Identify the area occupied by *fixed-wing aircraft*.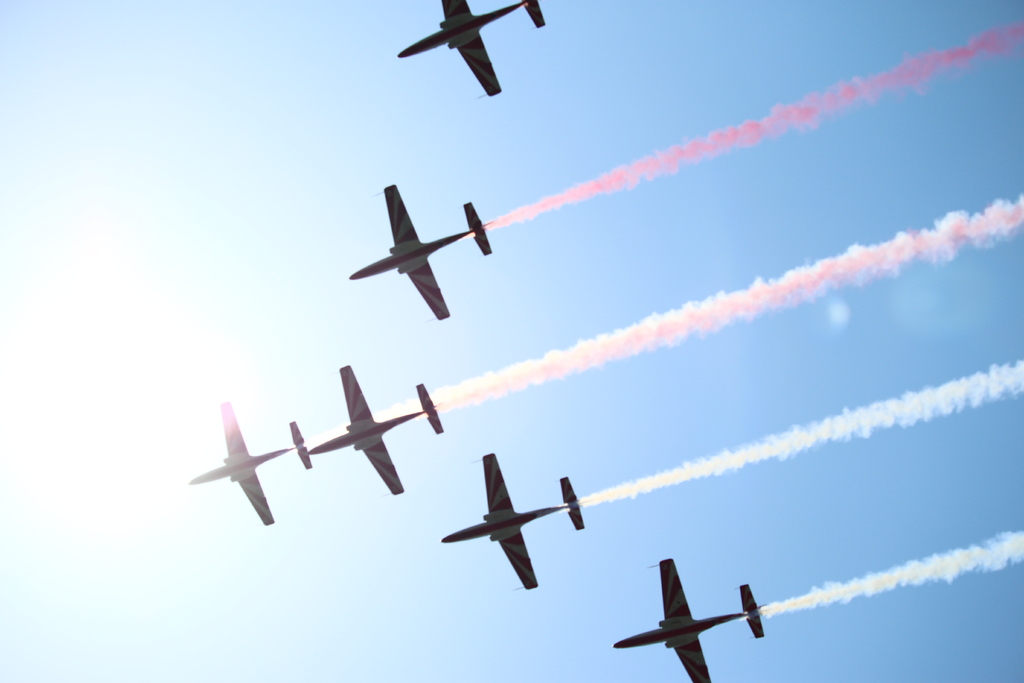
Area: Rect(393, 0, 549, 95).
